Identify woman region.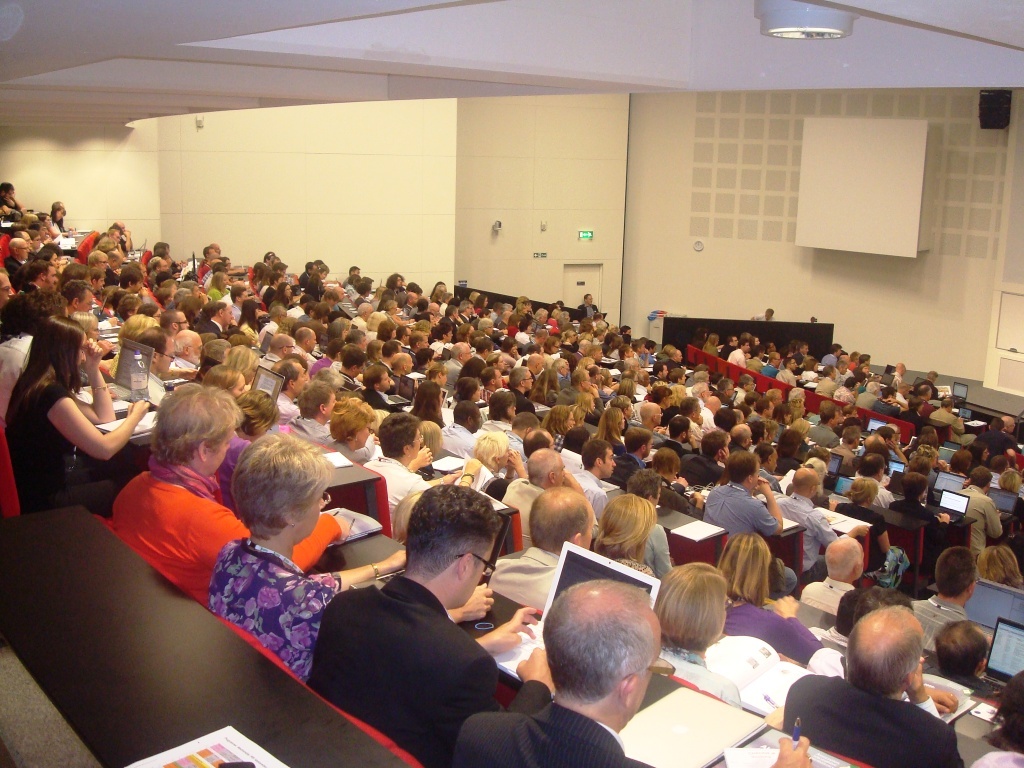
Region: region(409, 376, 448, 466).
